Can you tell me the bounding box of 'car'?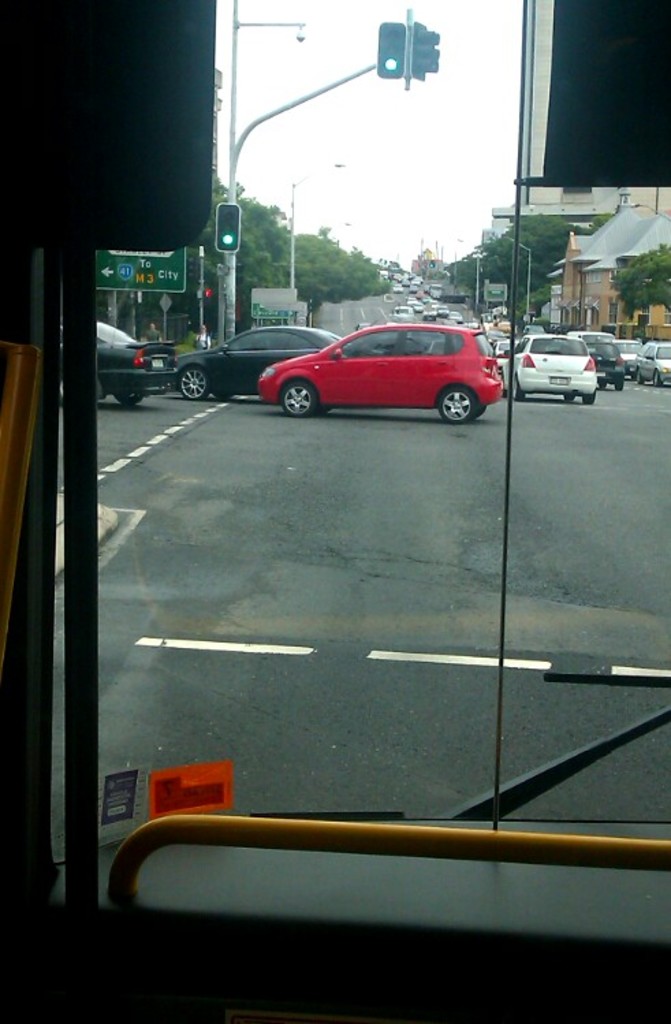
bbox=[180, 321, 346, 398].
